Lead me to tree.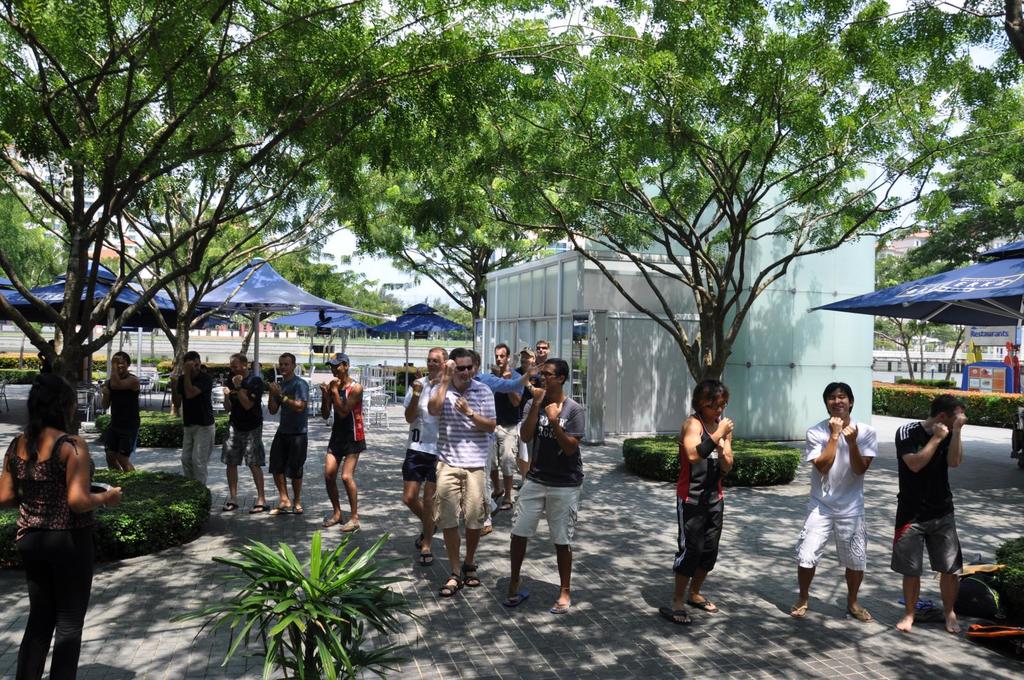
Lead to <box>28,64,317,429</box>.
